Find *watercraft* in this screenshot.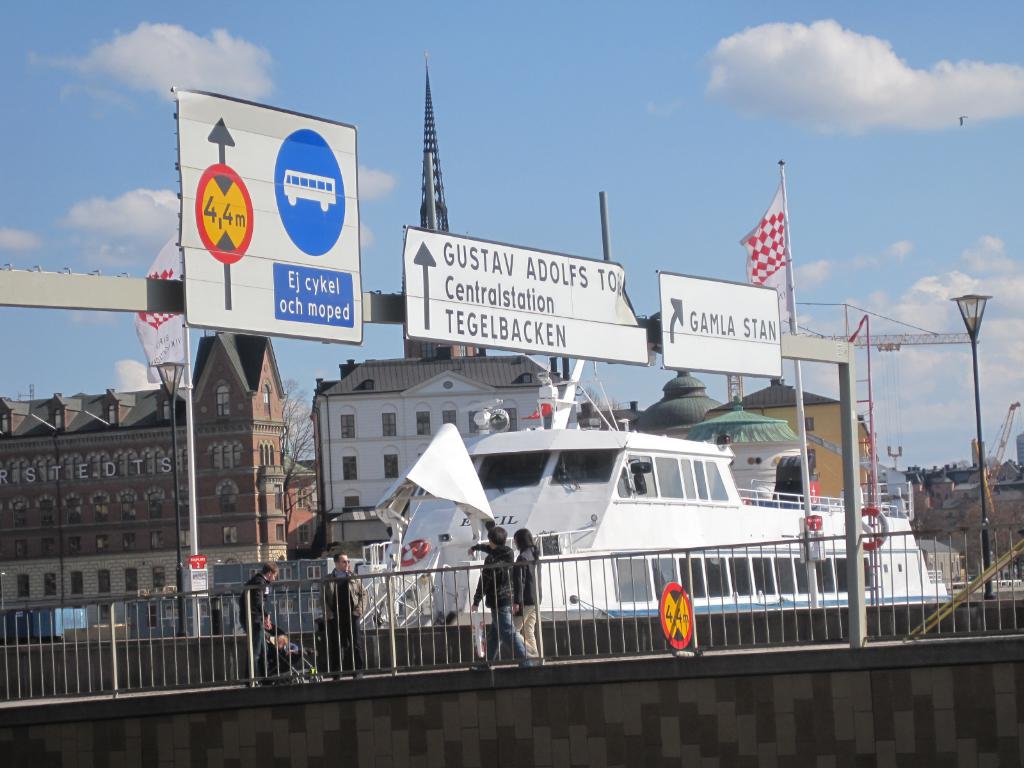
The bounding box for *watercraft* is Rect(367, 358, 957, 627).
